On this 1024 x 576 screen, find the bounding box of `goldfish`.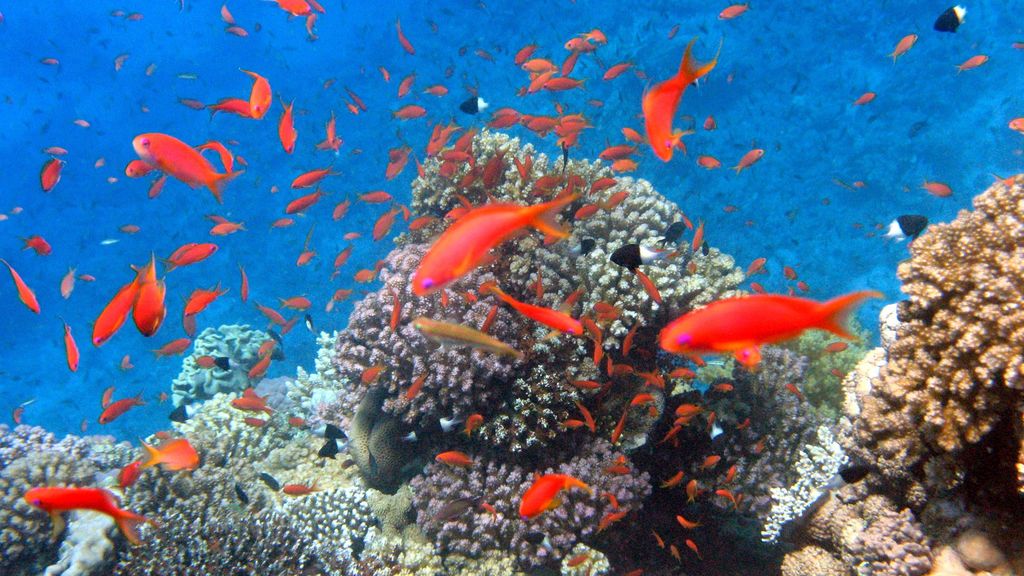
Bounding box: bbox=(118, 223, 142, 232).
